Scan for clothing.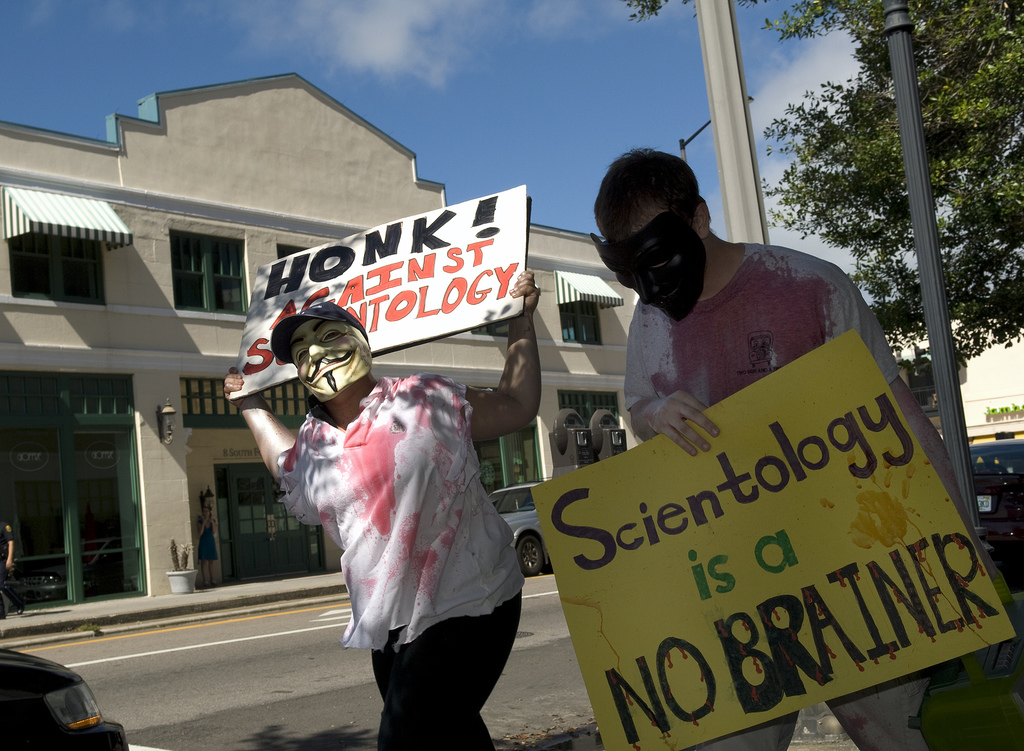
Scan result: BBox(193, 510, 214, 563).
